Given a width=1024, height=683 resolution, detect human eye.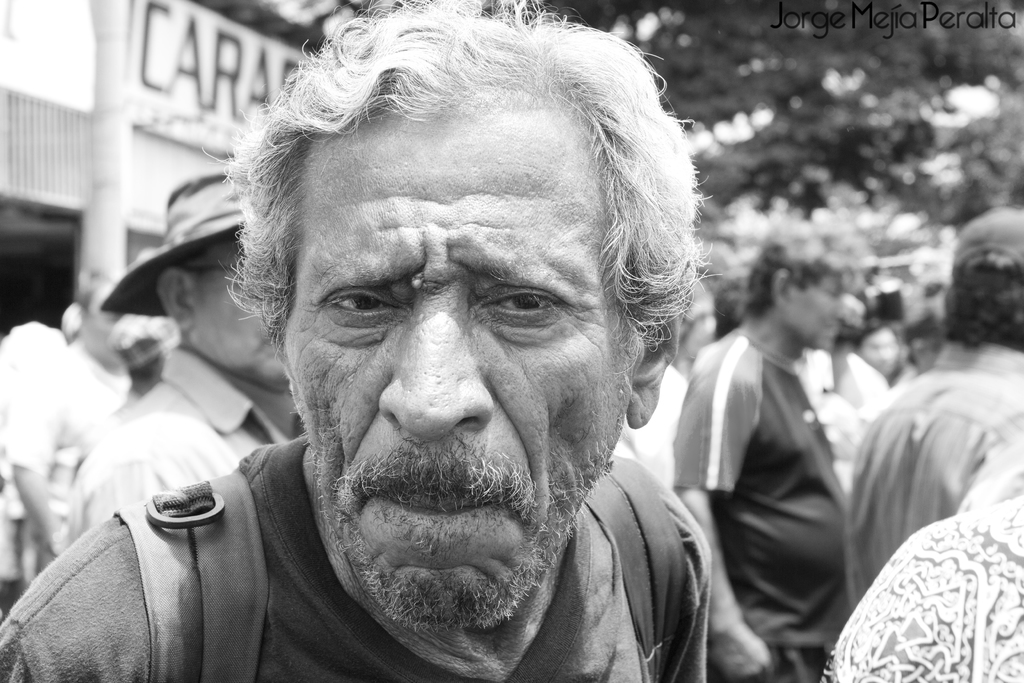
detection(315, 286, 406, 327).
